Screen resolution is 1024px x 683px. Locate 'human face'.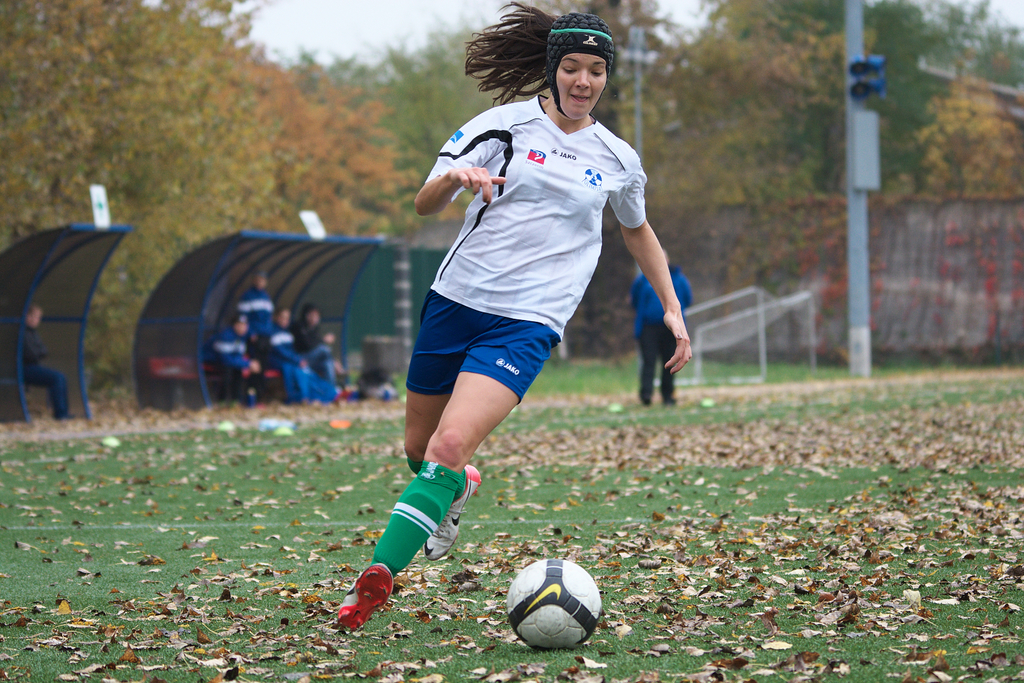
556/52/605/120.
